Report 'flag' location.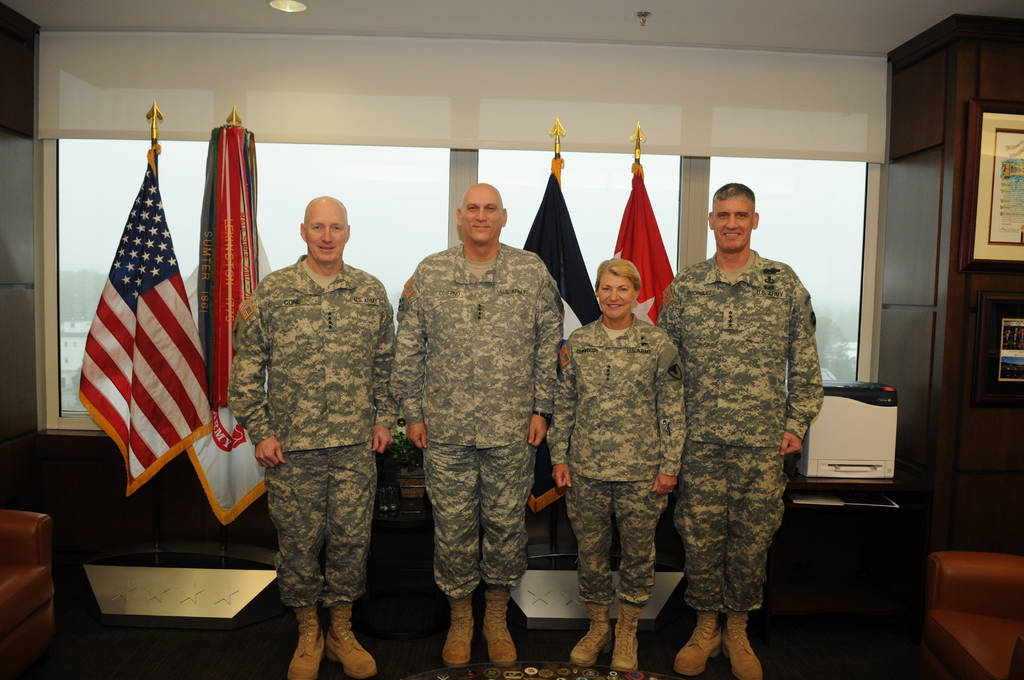
Report: [517, 152, 604, 512].
